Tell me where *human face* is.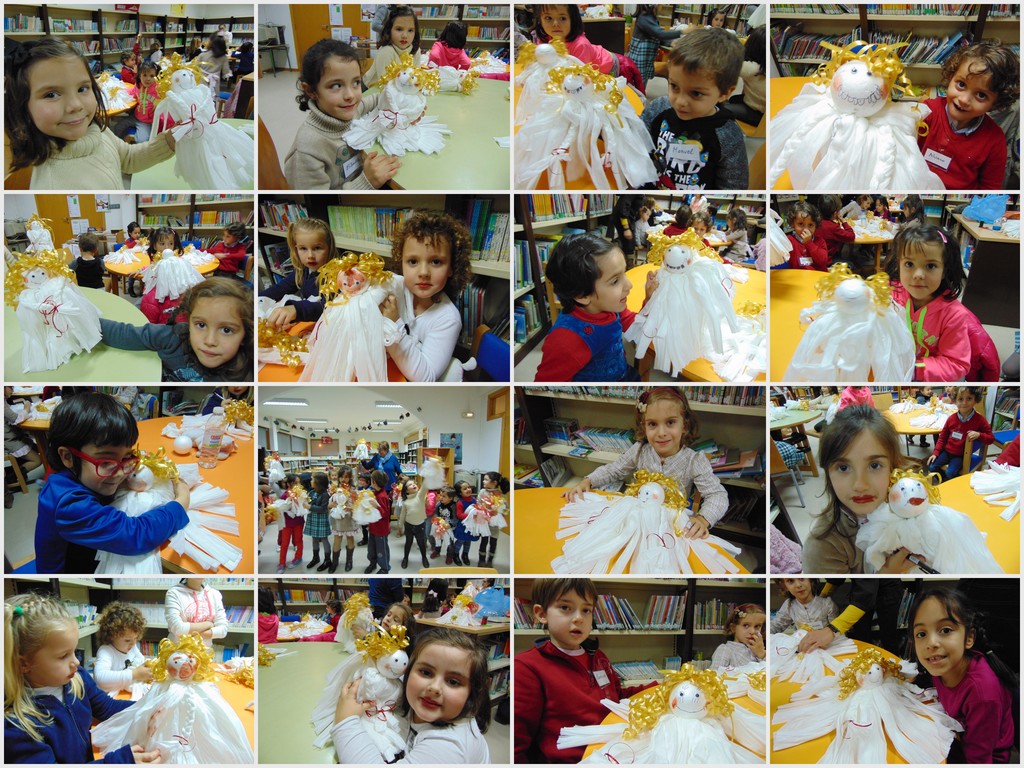
*human face* is at rect(25, 54, 99, 141).
